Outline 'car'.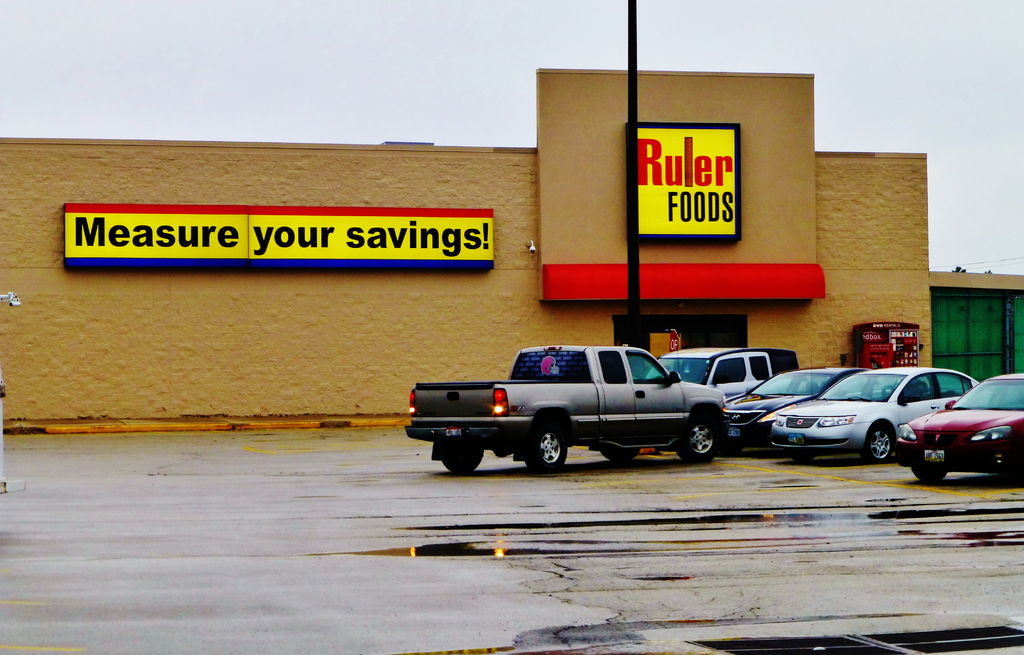
Outline: bbox(645, 347, 796, 434).
